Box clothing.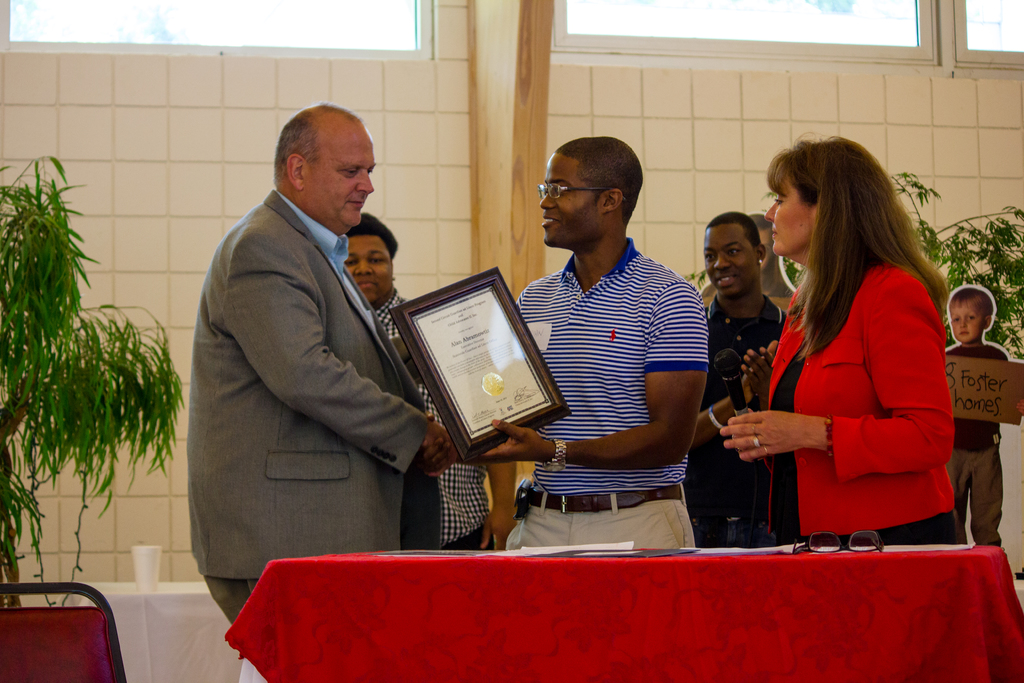
[682,293,803,564].
